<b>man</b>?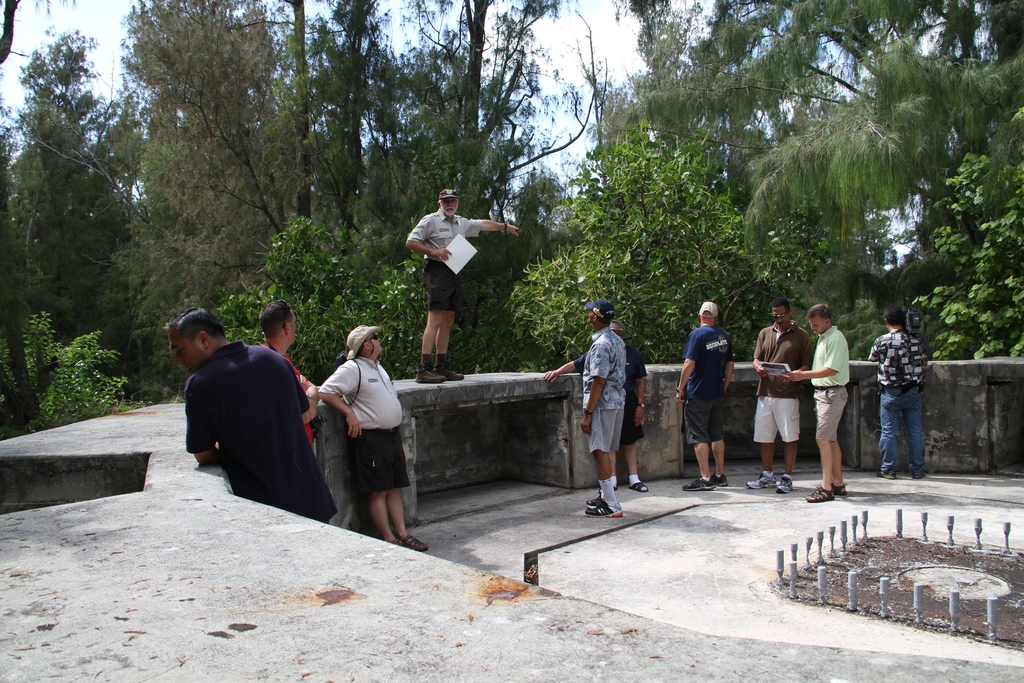
[575, 298, 633, 528]
